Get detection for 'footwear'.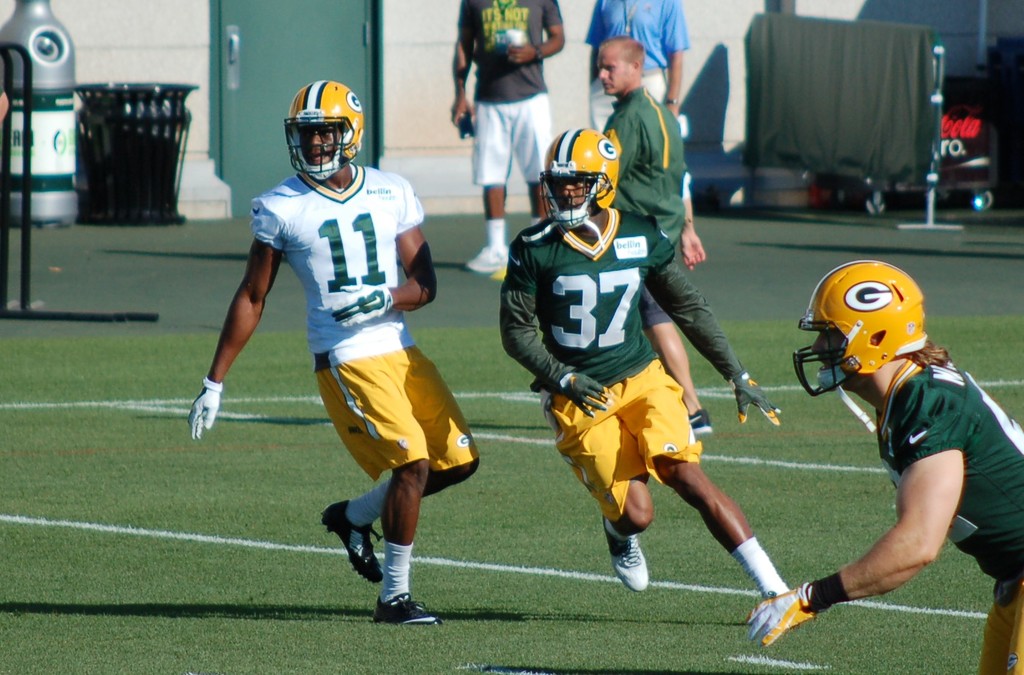
Detection: bbox=[592, 507, 650, 598].
